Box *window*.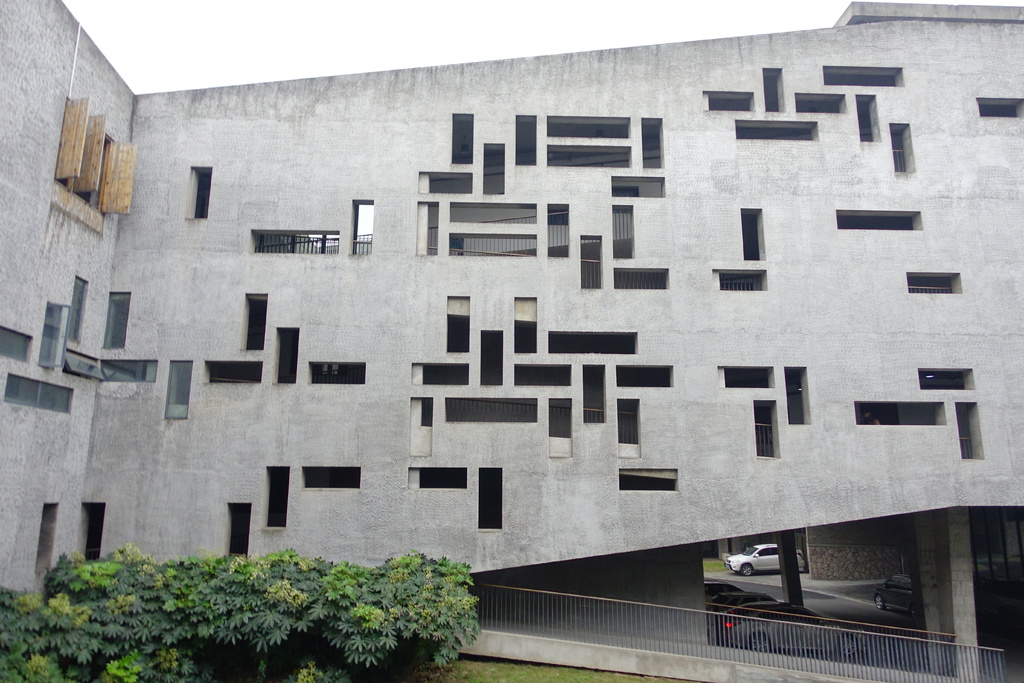
(x1=760, y1=63, x2=783, y2=114).
